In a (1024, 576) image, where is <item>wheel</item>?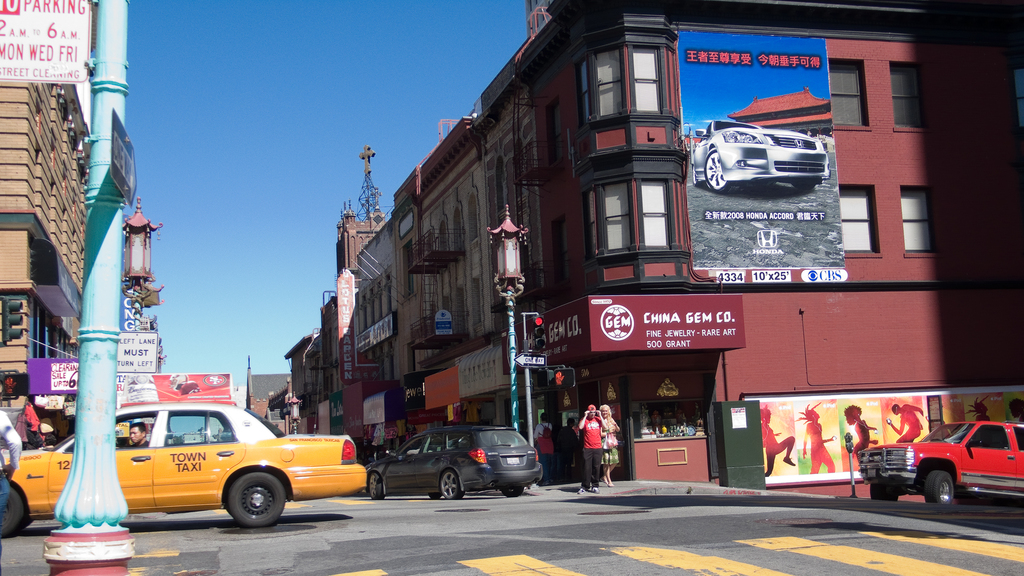
[441, 468, 463, 500].
